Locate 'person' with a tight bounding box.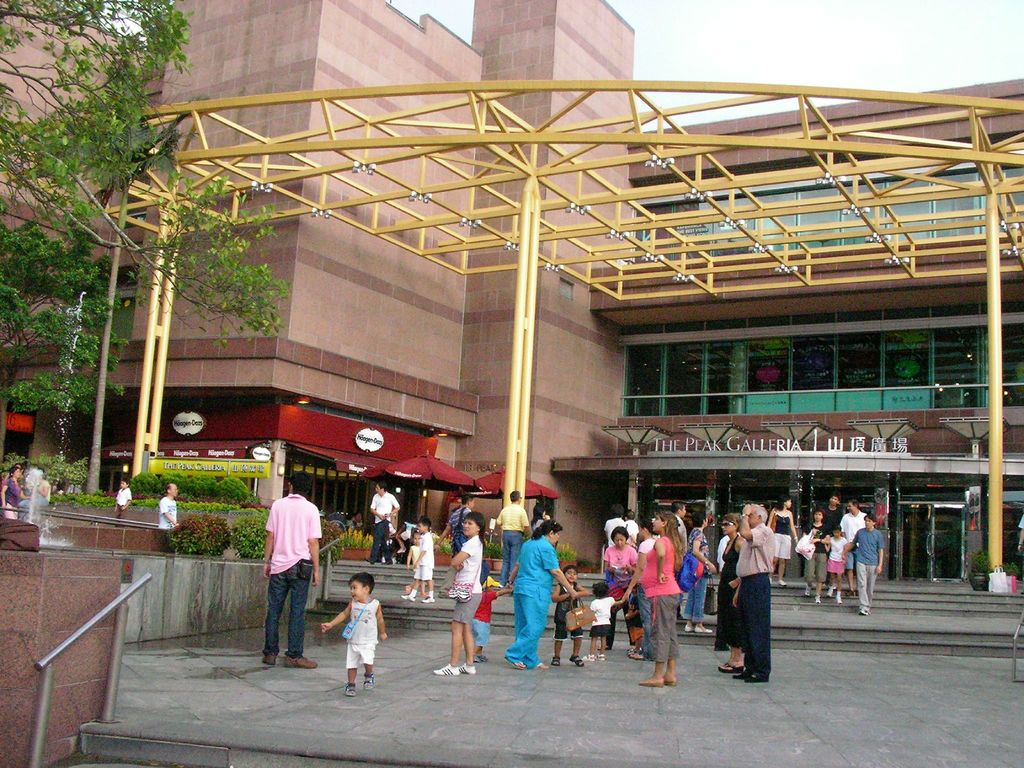
113, 479, 133, 520.
